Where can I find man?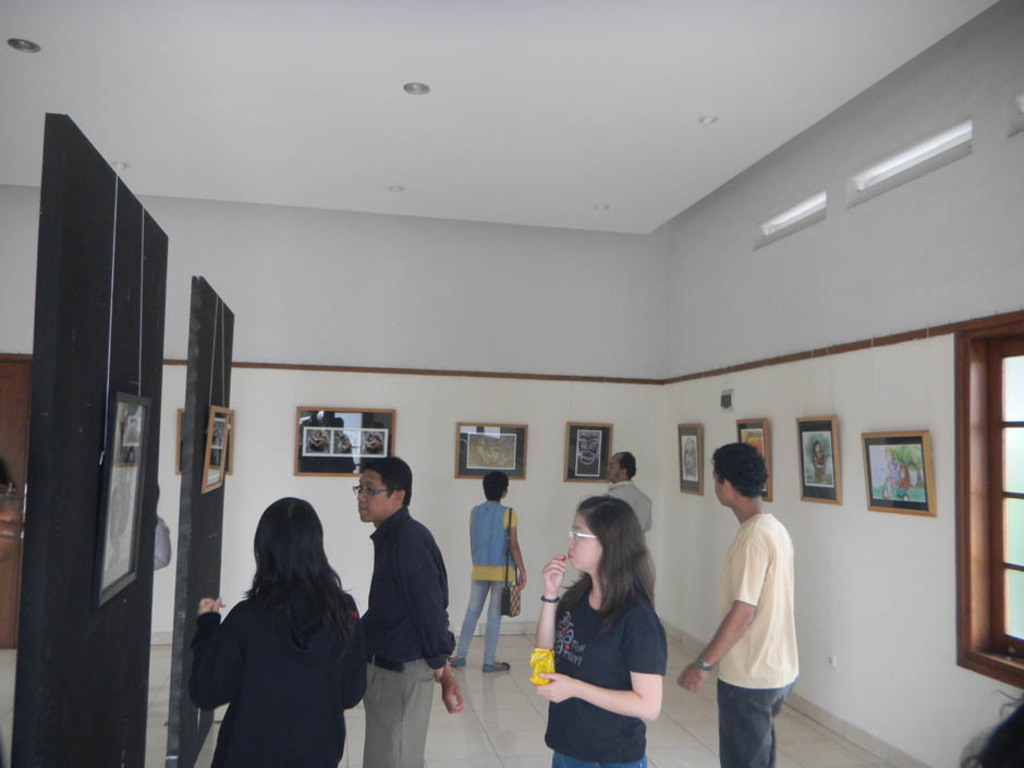
You can find it at {"left": 605, "top": 449, "right": 654, "bottom": 602}.
